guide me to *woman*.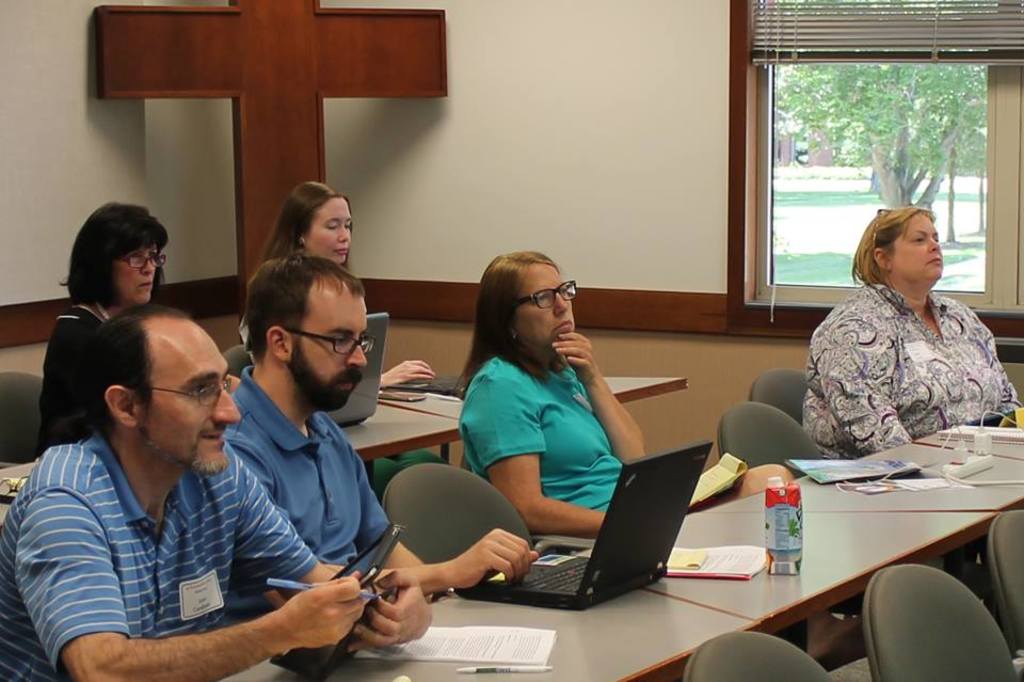
Guidance: crop(238, 177, 441, 388).
